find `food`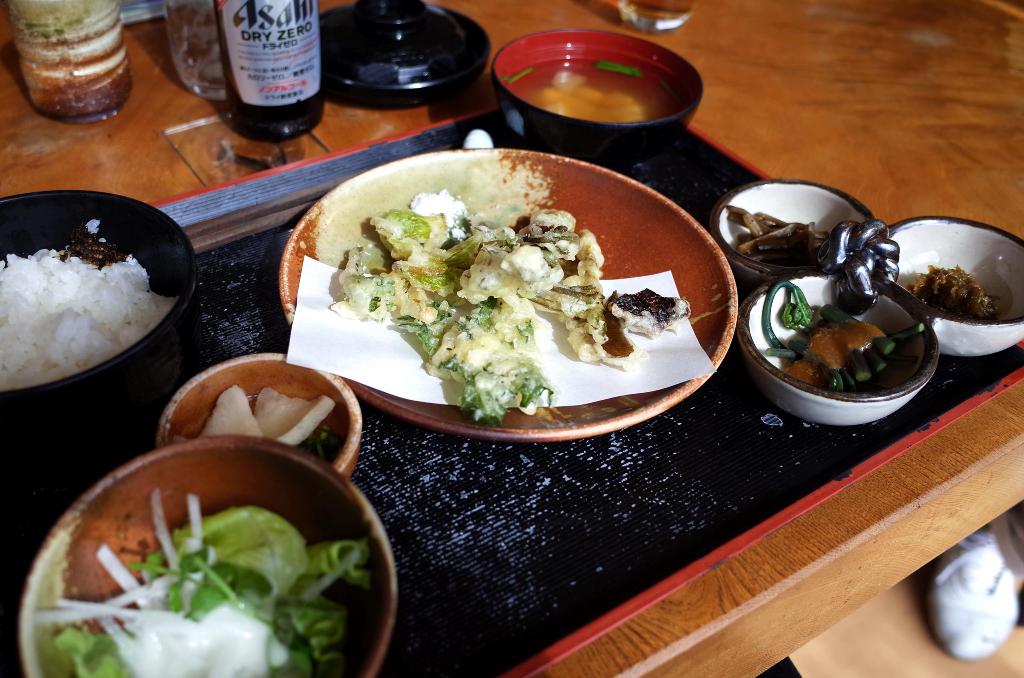
region(906, 266, 1002, 314)
